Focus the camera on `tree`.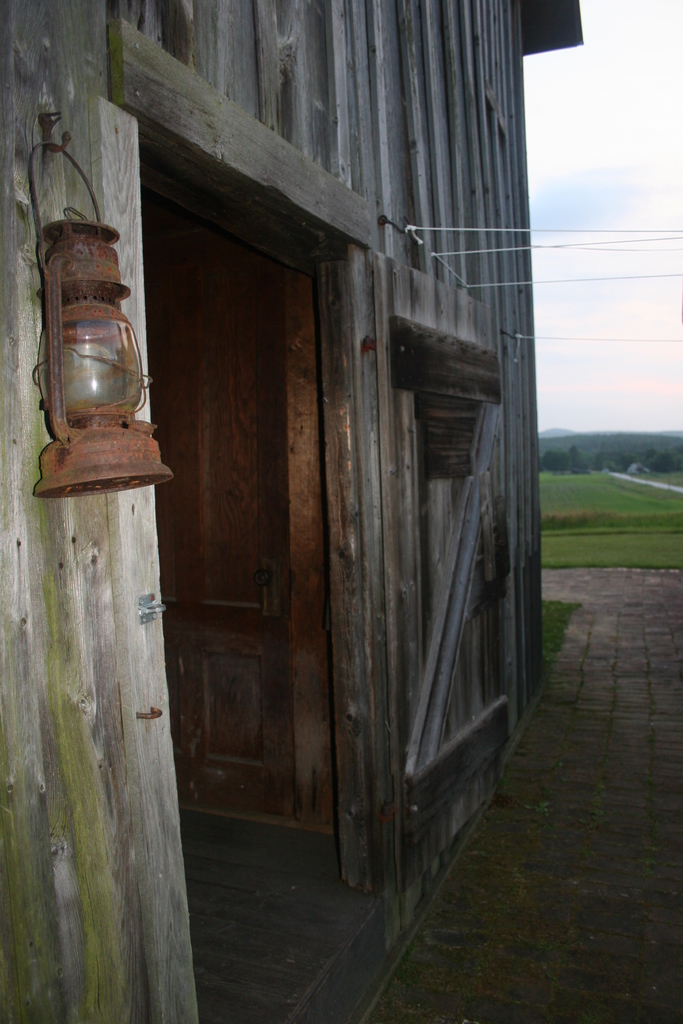
Focus region: (x1=634, y1=449, x2=655, y2=474).
